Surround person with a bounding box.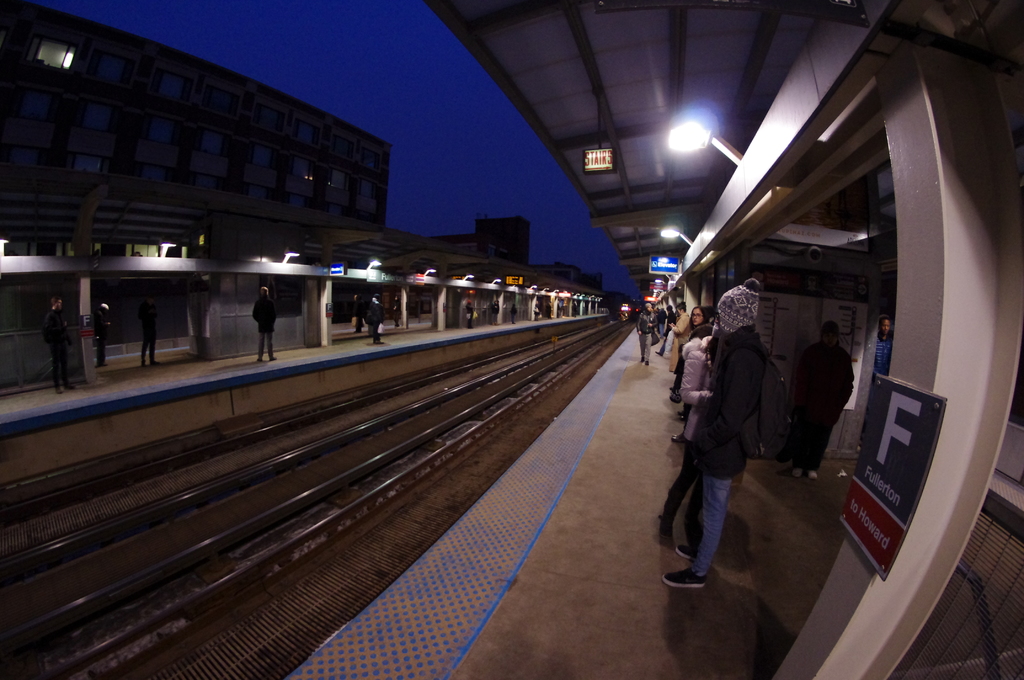
[691, 263, 792, 619].
